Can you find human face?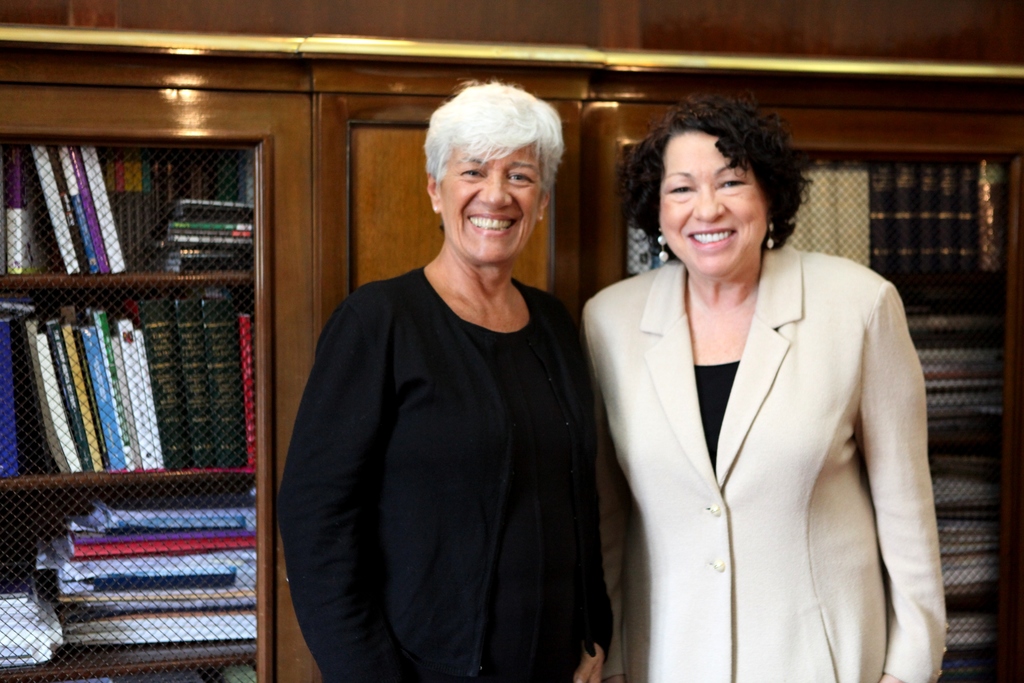
Yes, bounding box: crop(658, 130, 765, 277).
